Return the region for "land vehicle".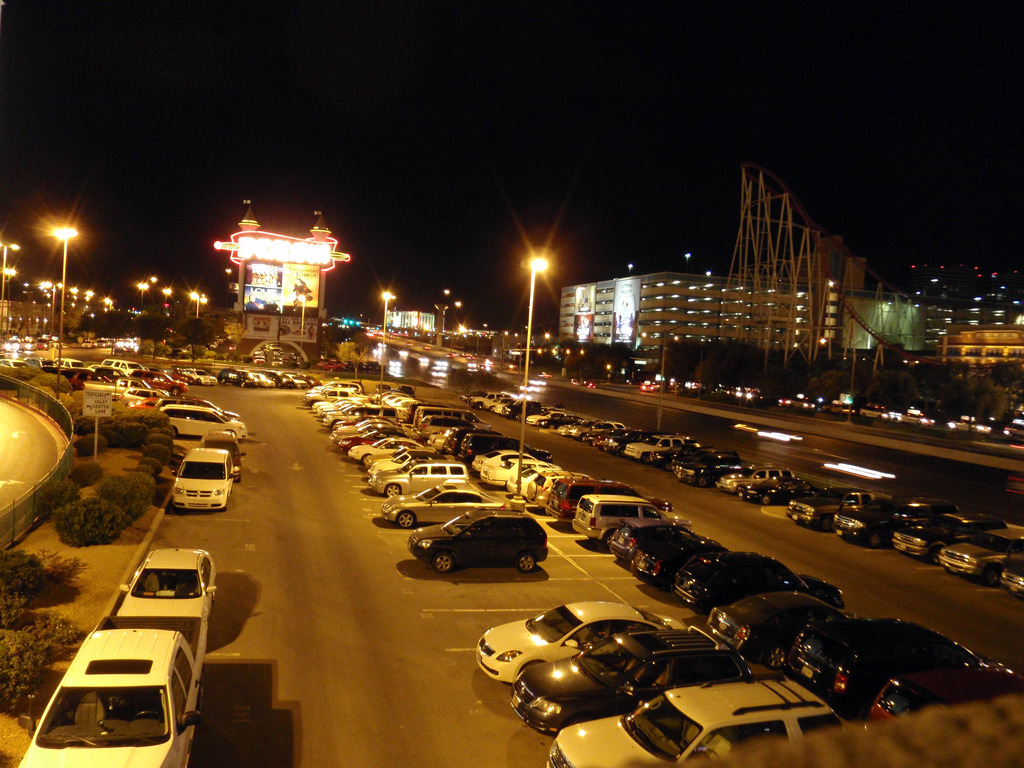
bbox=(630, 534, 714, 581).
